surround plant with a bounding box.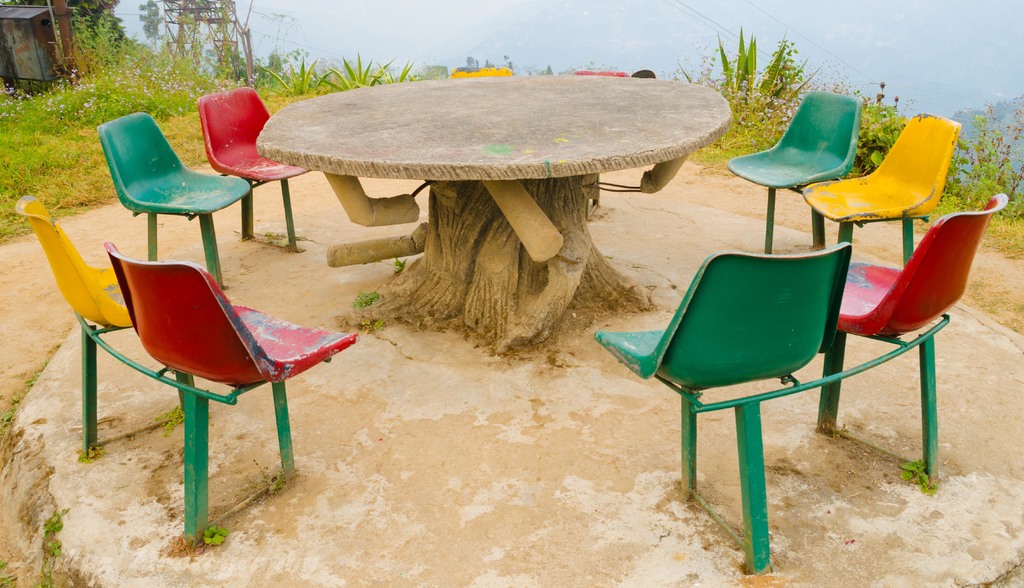
detection(28, 370, 40, 383).
